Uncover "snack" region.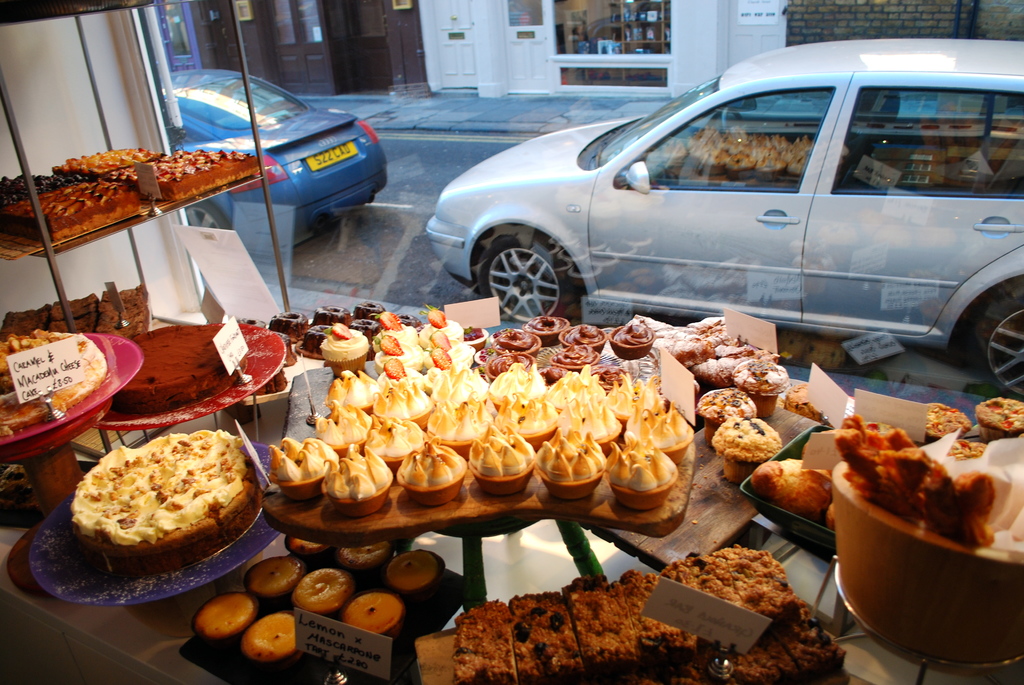
Uncovered: (x1=351, y1=301, x2=381, y2=322).
